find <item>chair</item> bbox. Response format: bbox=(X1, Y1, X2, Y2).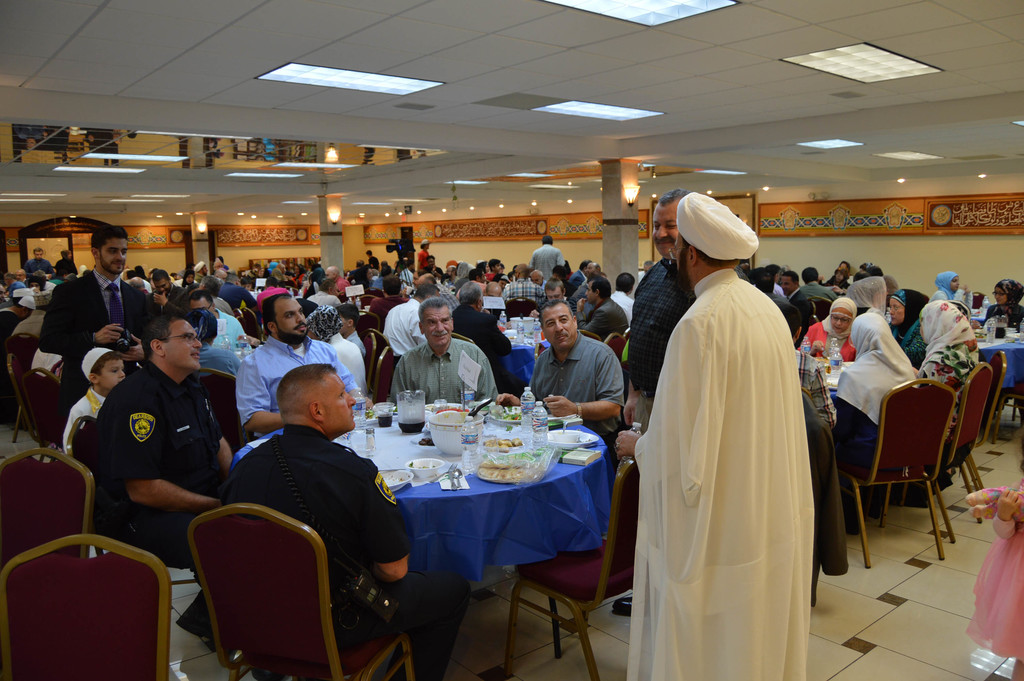
bbox=(299, 298, 319, 318).
